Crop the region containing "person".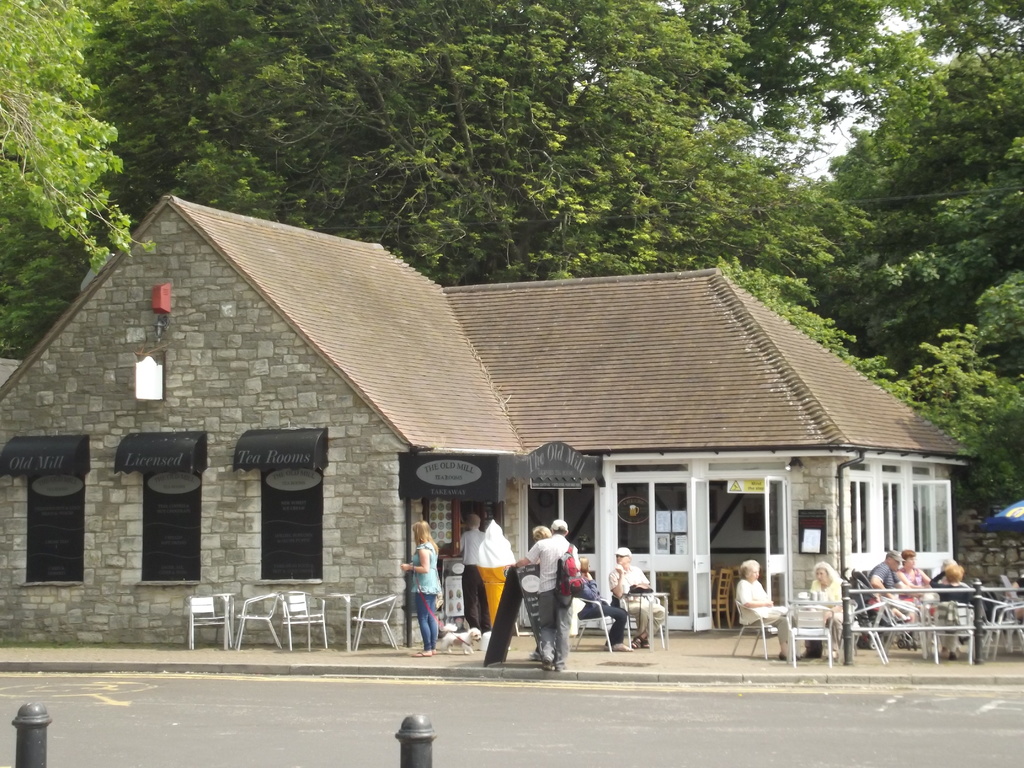
Crop region: bbox=(461, 511, 485, 636).
